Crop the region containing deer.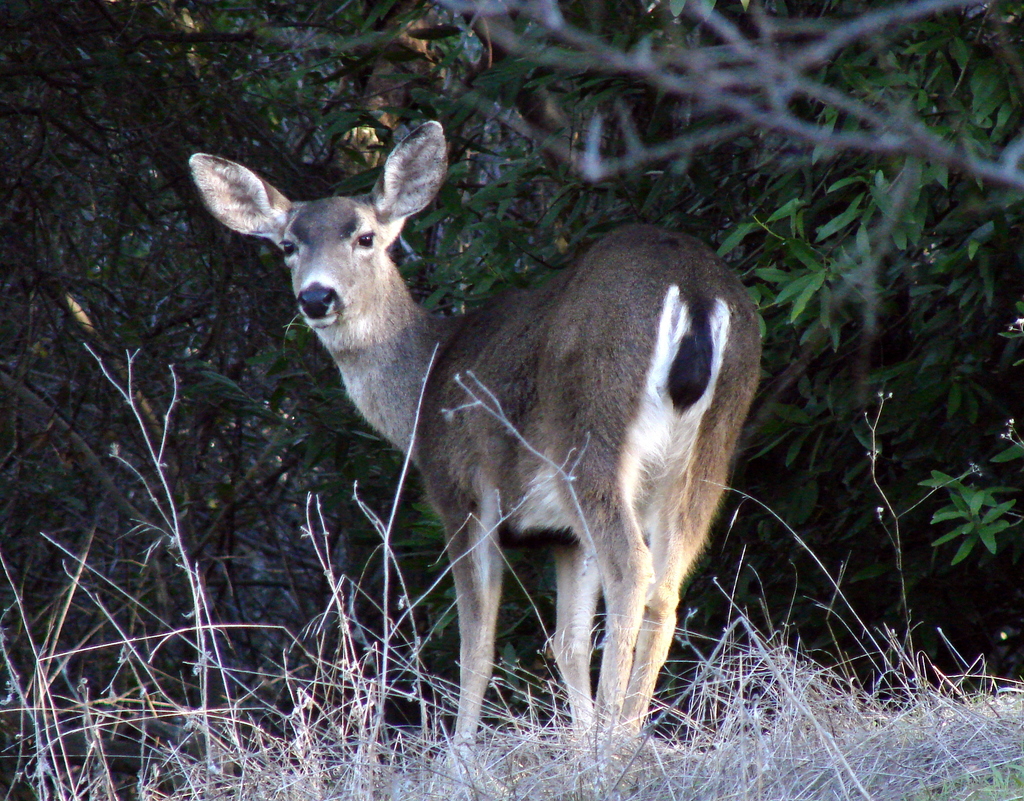
Crop region: (187,118,765,770).
